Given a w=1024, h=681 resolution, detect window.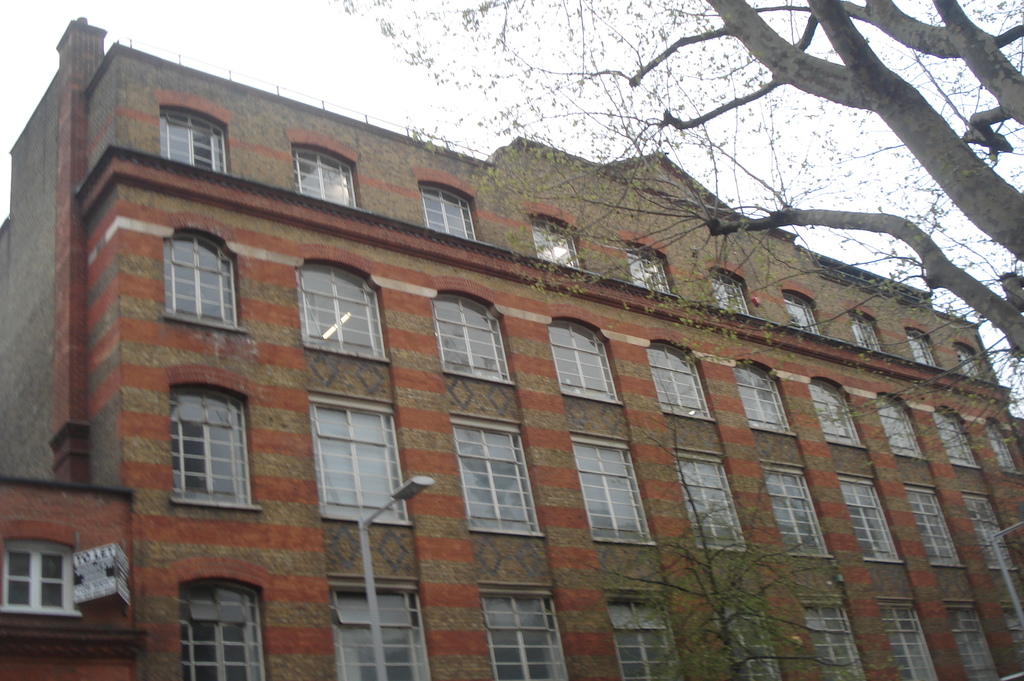
<region>446, 413, 545, 542</region>.
